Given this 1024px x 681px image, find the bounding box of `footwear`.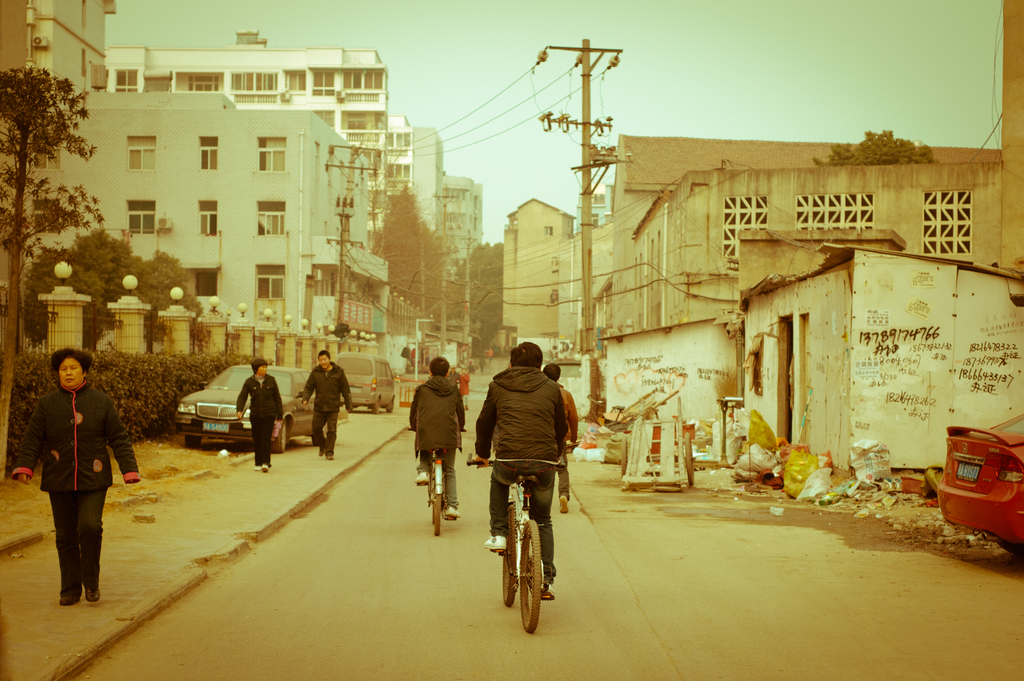
416, 470, 428, 486.
